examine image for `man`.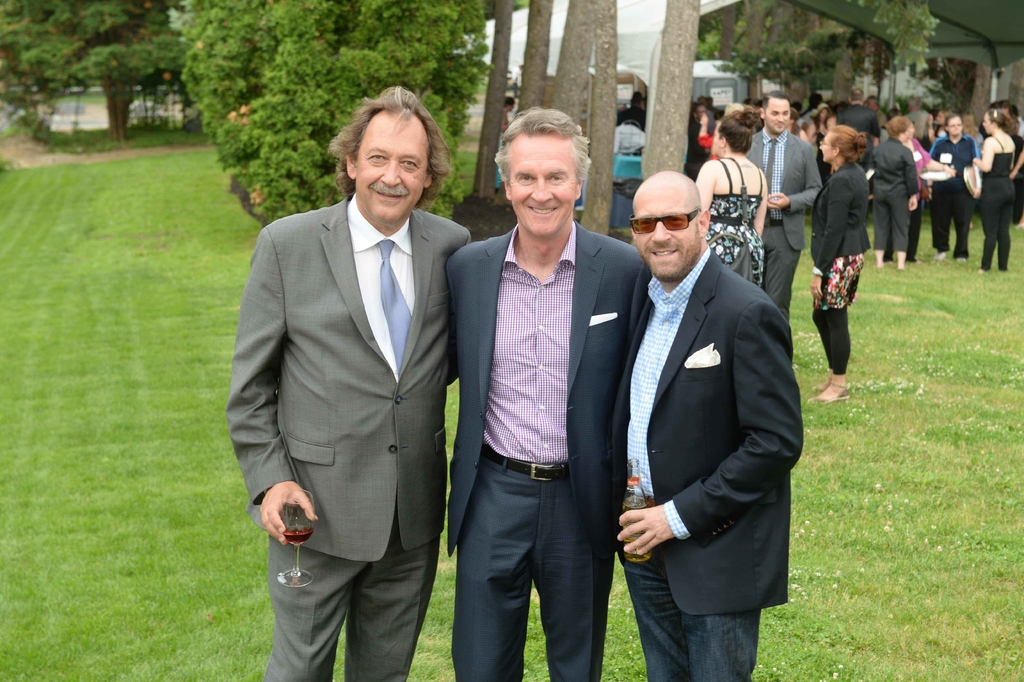
Examination result: rect(226, 83, 473, 681).
